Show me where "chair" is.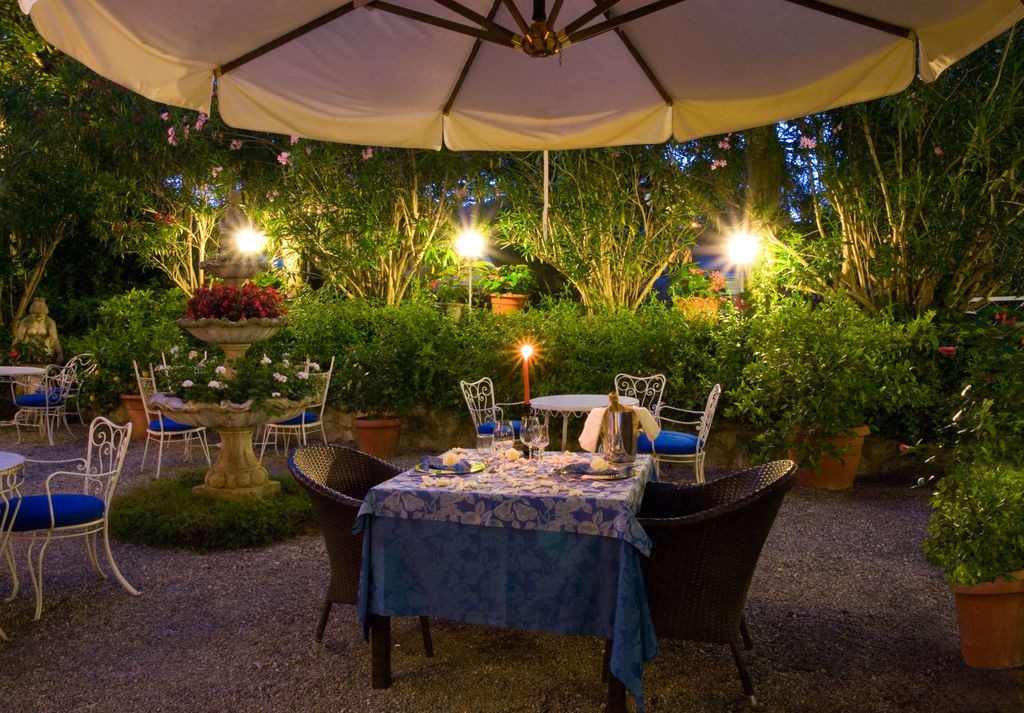
"chair" is at {"x1": 462, "y1": 378, "x2": 532, "y2": 463}.
